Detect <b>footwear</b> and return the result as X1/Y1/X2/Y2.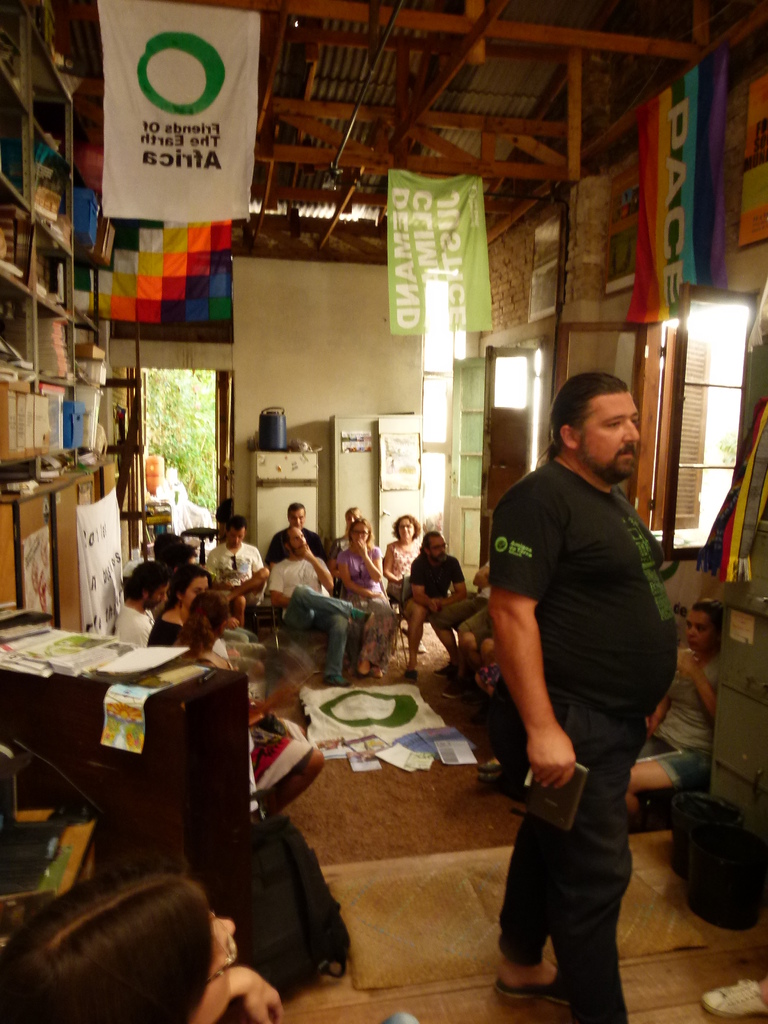
469/707/490/724.
